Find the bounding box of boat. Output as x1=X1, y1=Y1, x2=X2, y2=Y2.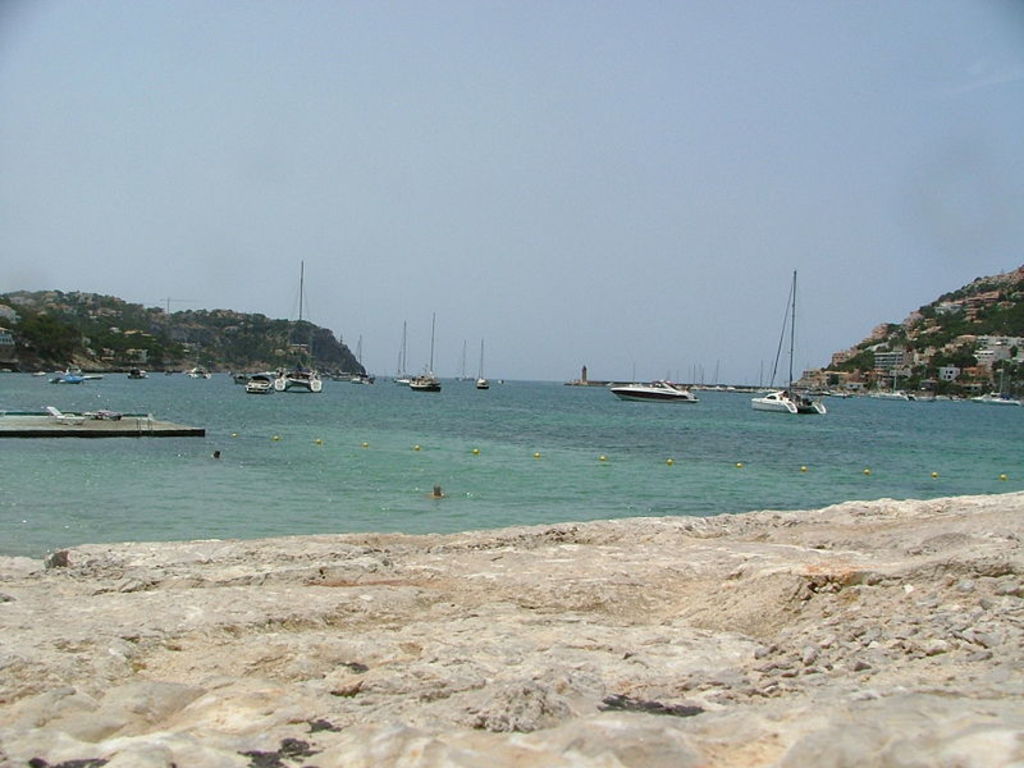
x1=274, y1=264, x2=324, y2=394.
